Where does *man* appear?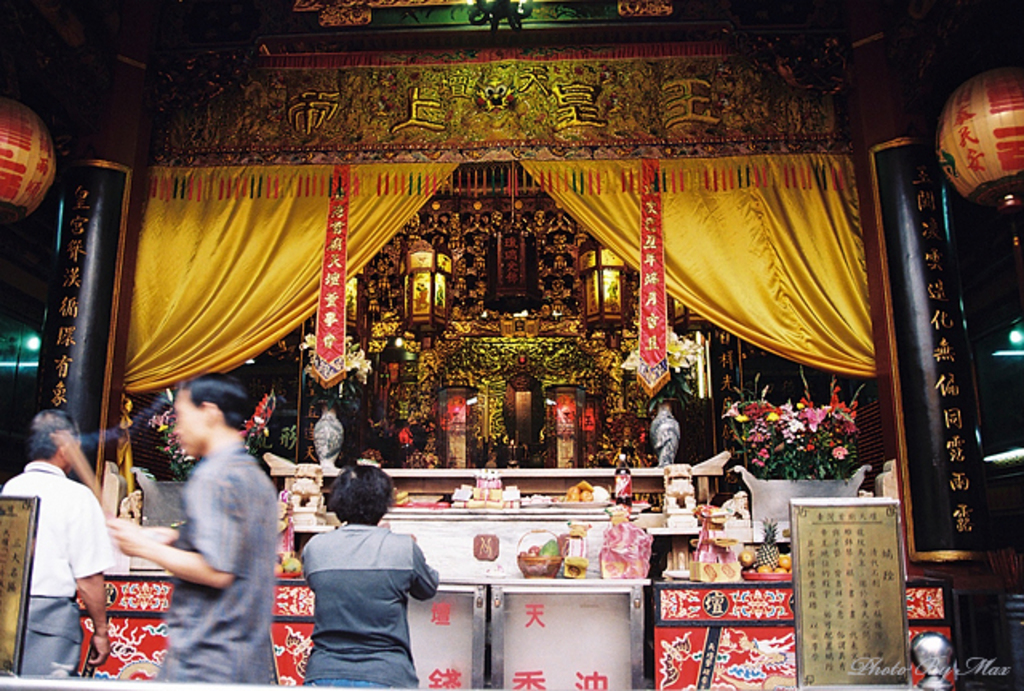
Appears at Rect(112, 374, 283, 673).
